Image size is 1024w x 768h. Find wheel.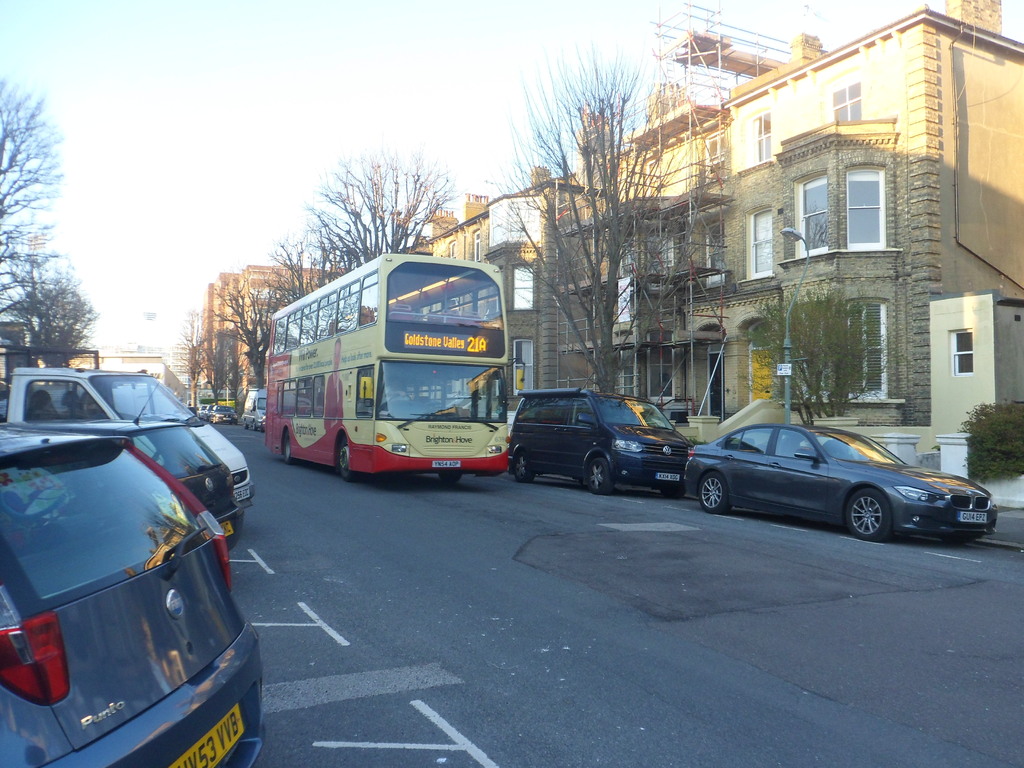
{"x1": 252, "y1": 422, "x2": 258, "y2": 429}.
